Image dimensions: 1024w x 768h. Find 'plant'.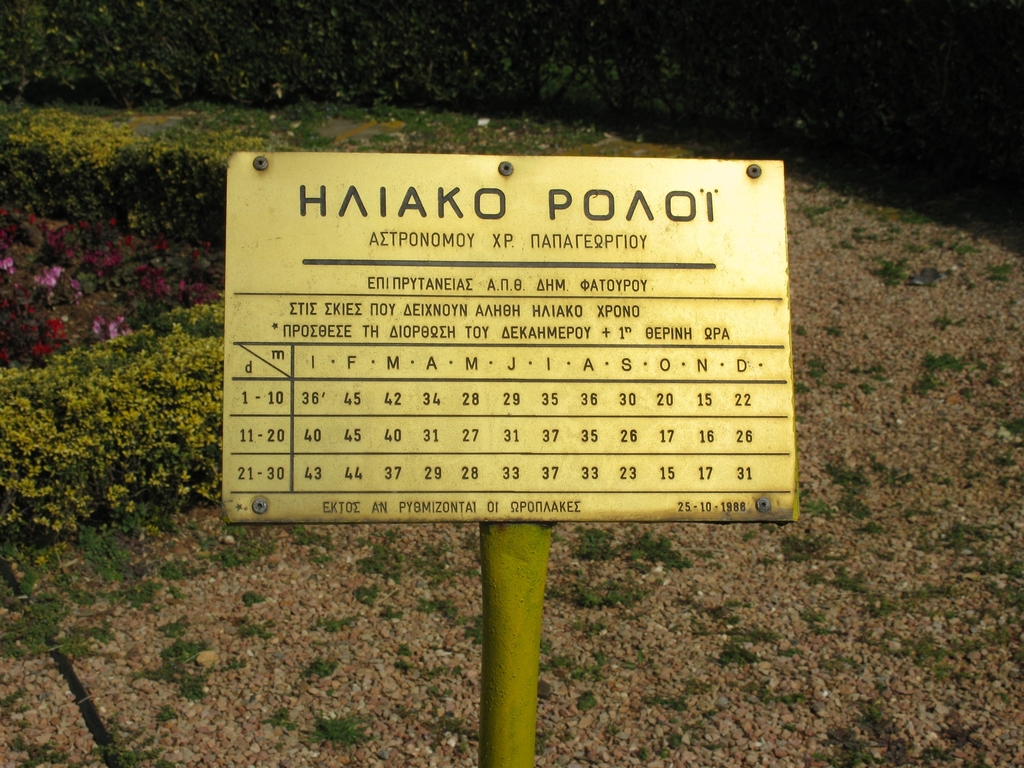
(806,609,842,637).
